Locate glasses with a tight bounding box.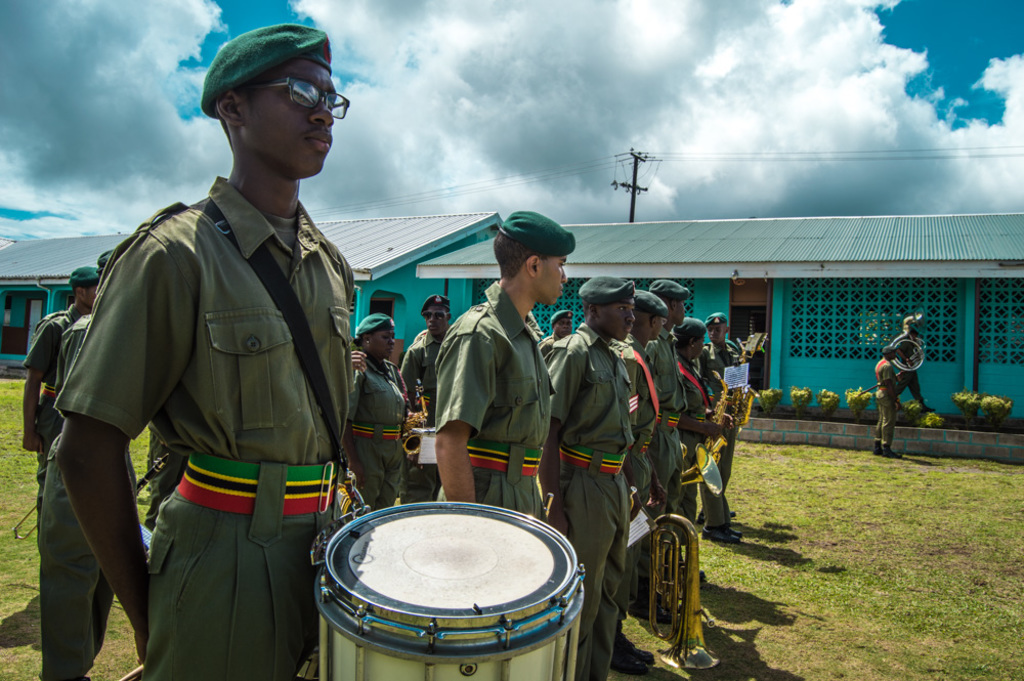
crop(250, 75, 350, 119).
